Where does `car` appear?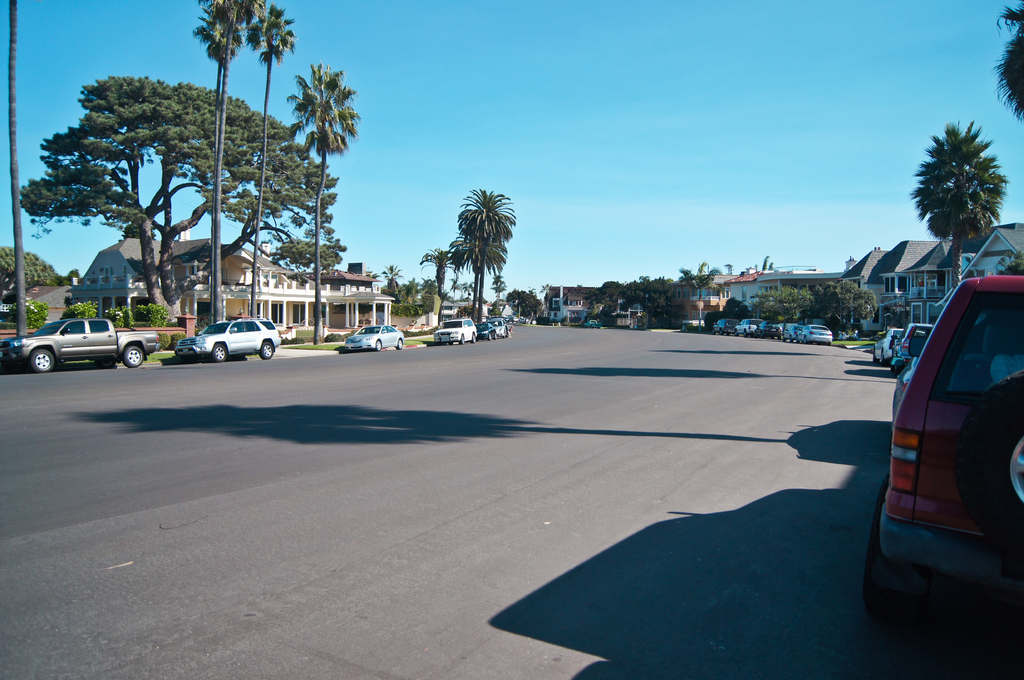
Appears at pyautogui.locateOnScreen(430, 315, 480, 346).
